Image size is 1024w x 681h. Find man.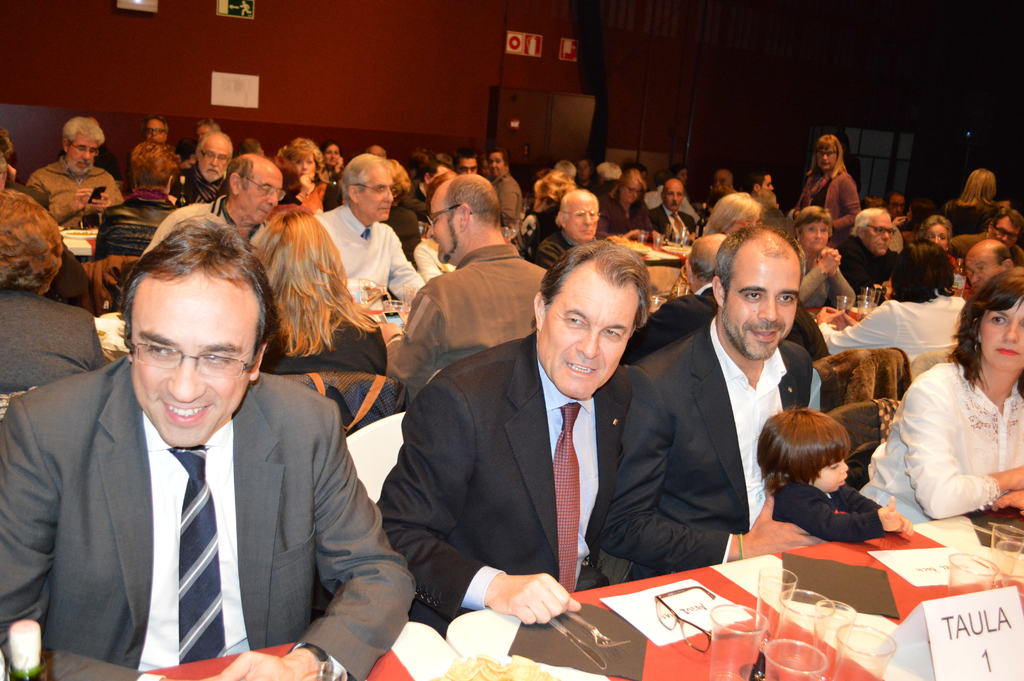
376 163 555 403.
